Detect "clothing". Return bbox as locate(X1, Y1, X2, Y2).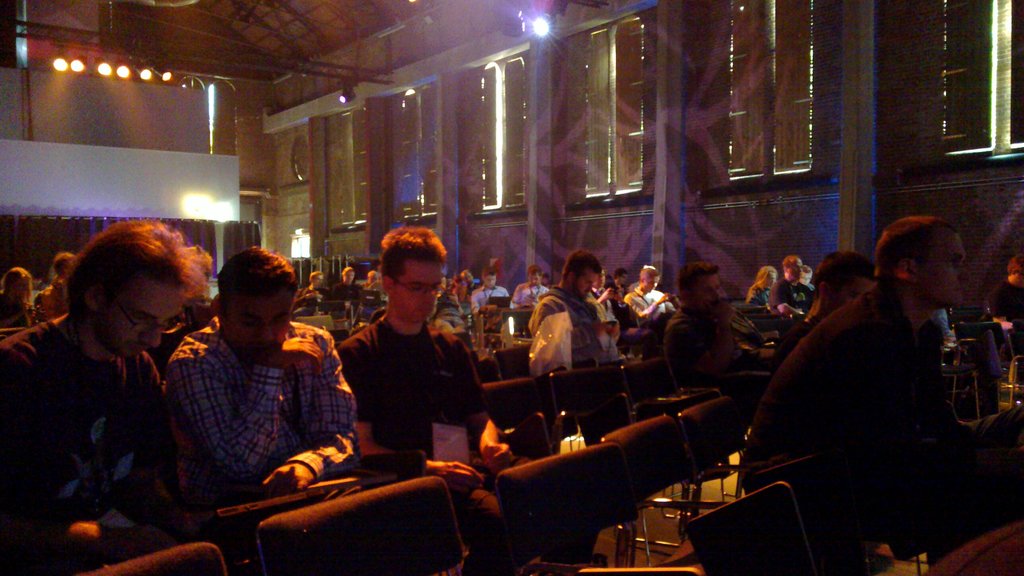
locate(752, 283, 770, 316).
